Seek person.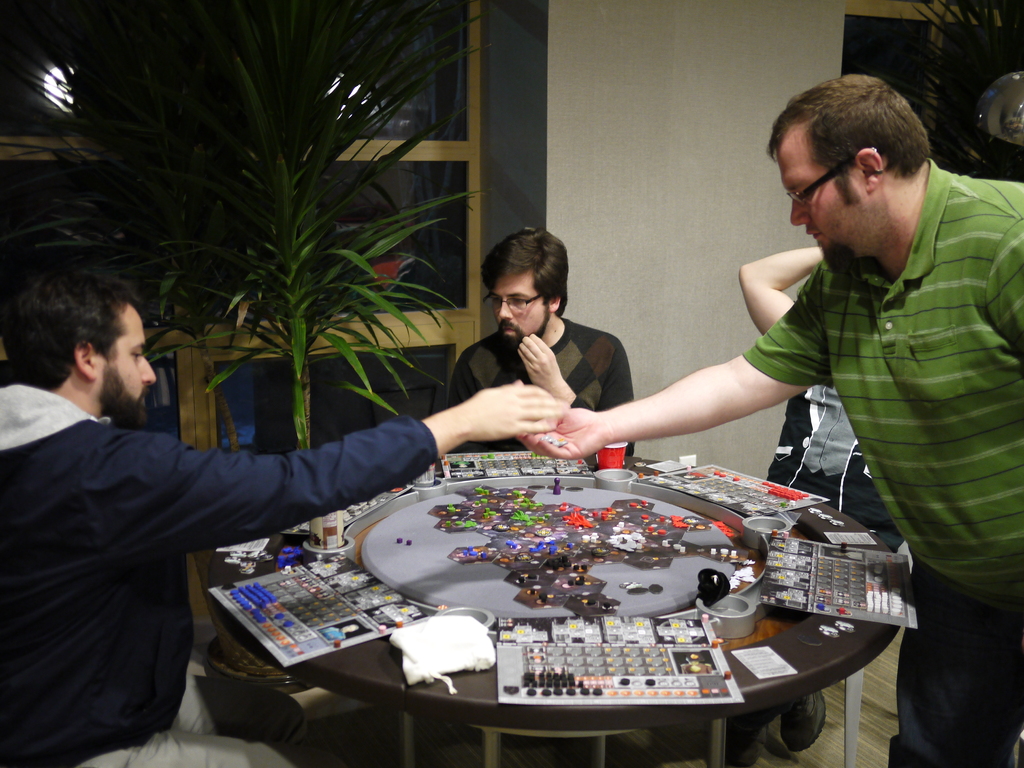
(438,223,644,446).
